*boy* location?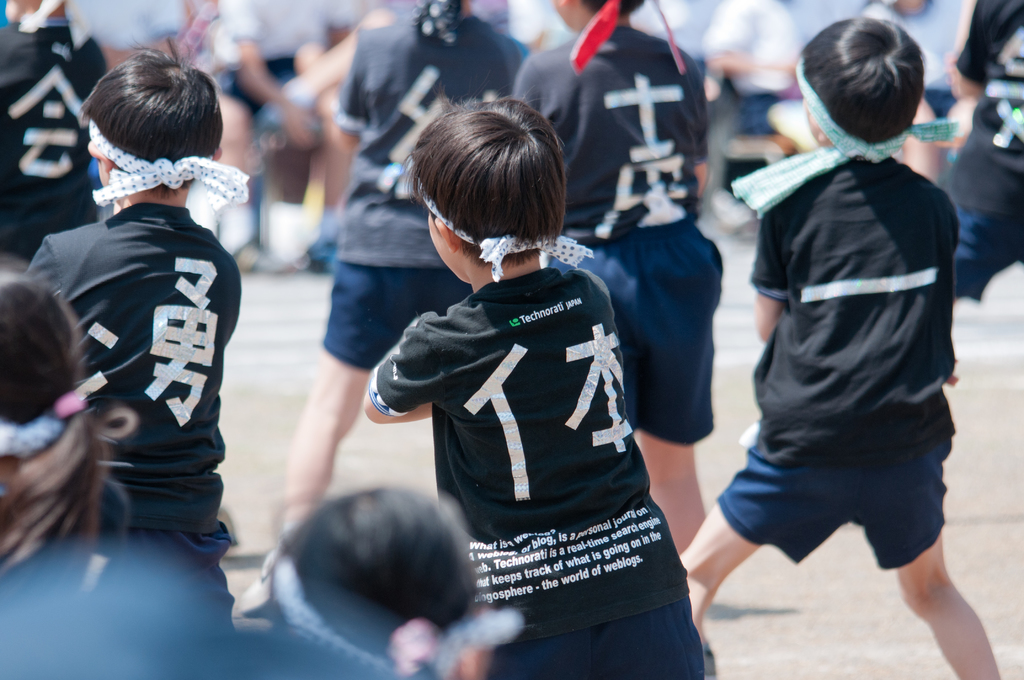
detection(515, 0, 725, 559)
